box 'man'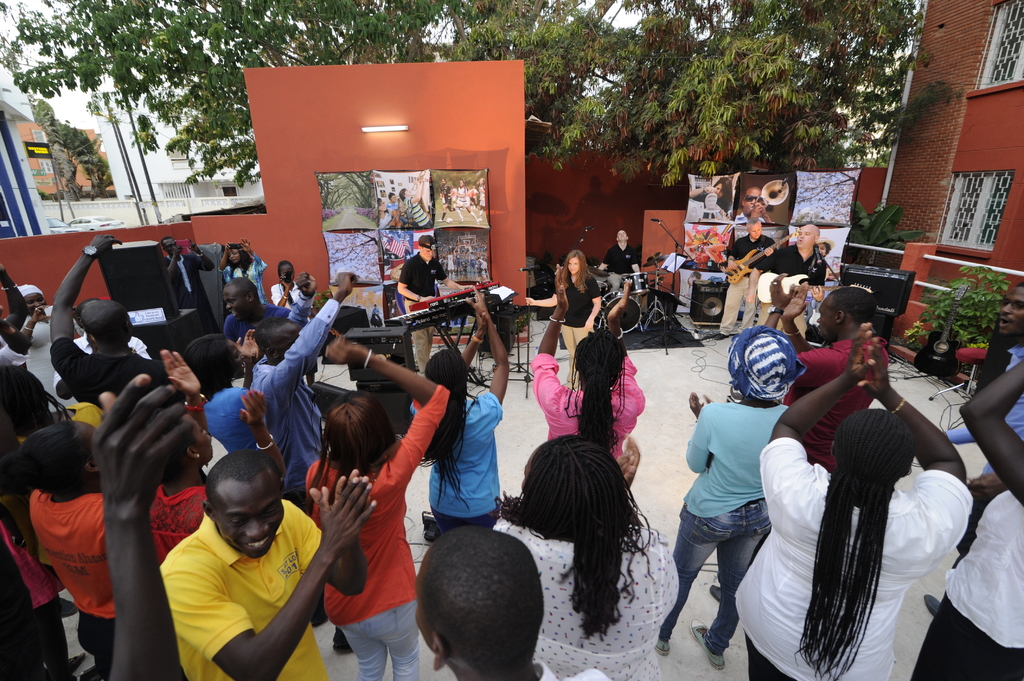
[598,230,639,292]
